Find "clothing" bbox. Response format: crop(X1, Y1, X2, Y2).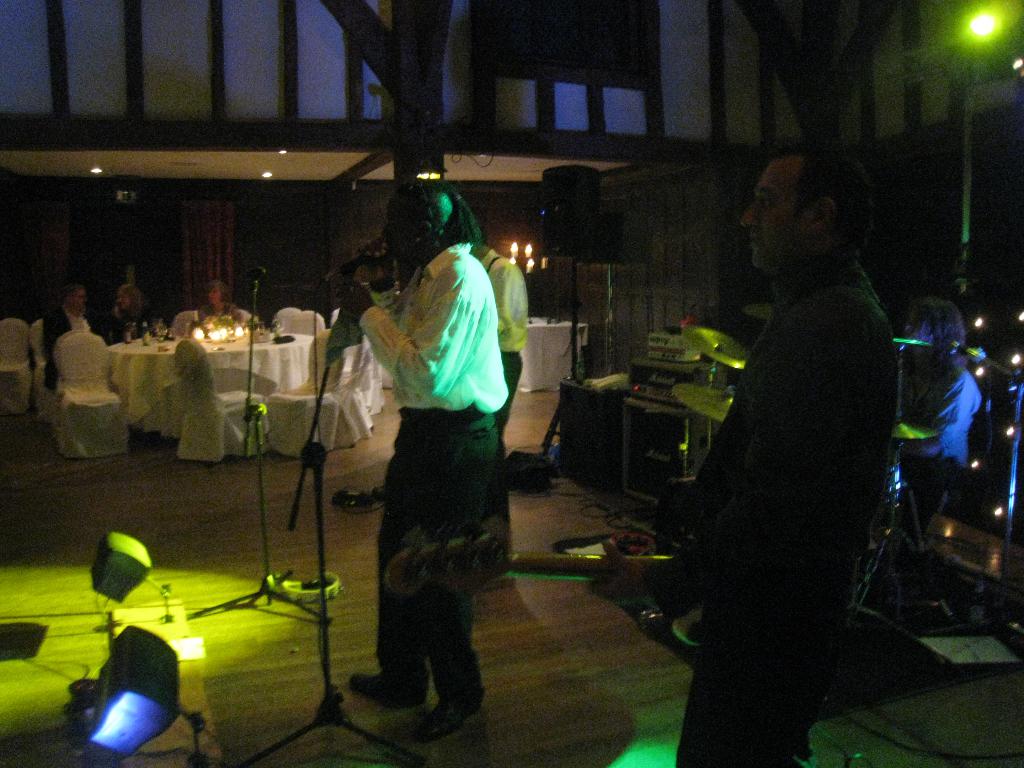
crop(35, 306, 103, 387).
